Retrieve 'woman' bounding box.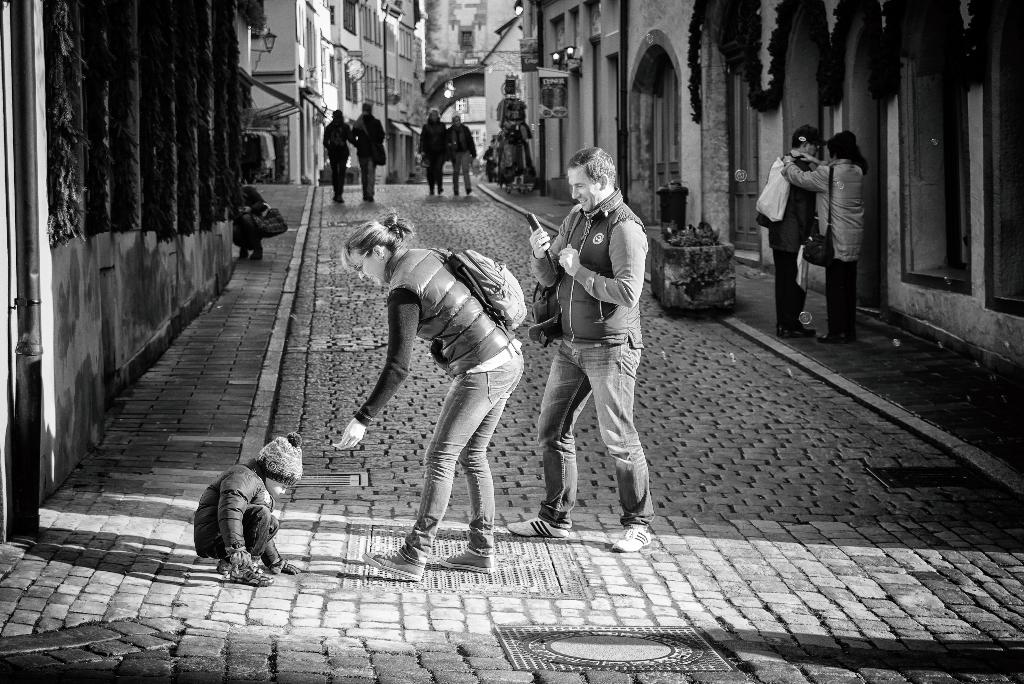
Bounding box: (x1=323, y1=110, x2=355, y2=200).
